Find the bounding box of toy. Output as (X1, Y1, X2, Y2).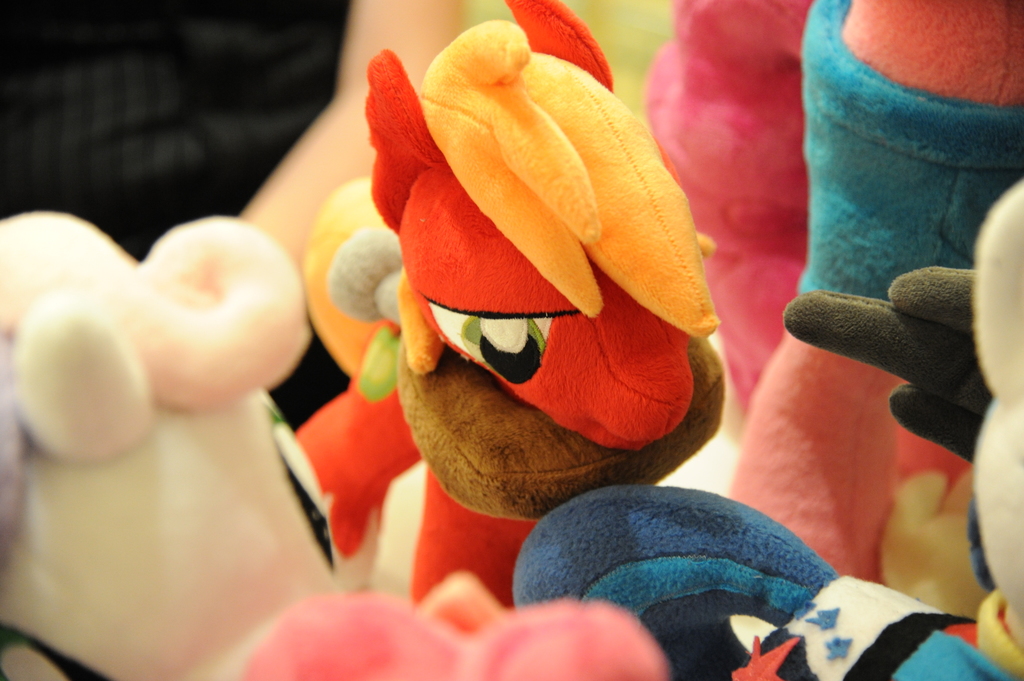
(713, 0, 1023, 638).
